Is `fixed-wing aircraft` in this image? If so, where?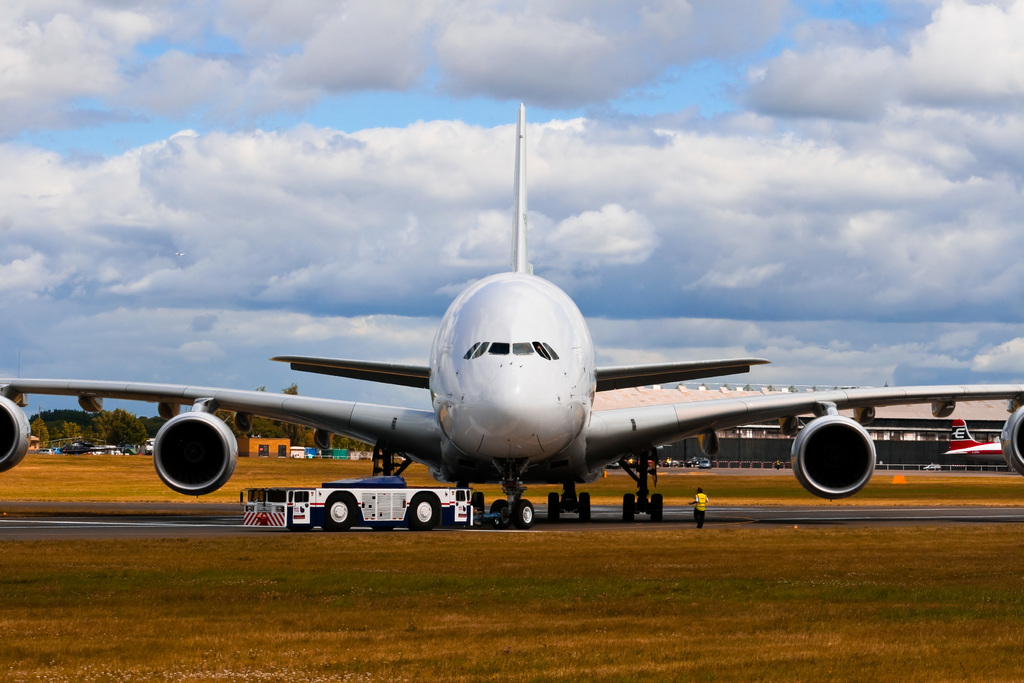
Yes, at 0/104/1023/534.
